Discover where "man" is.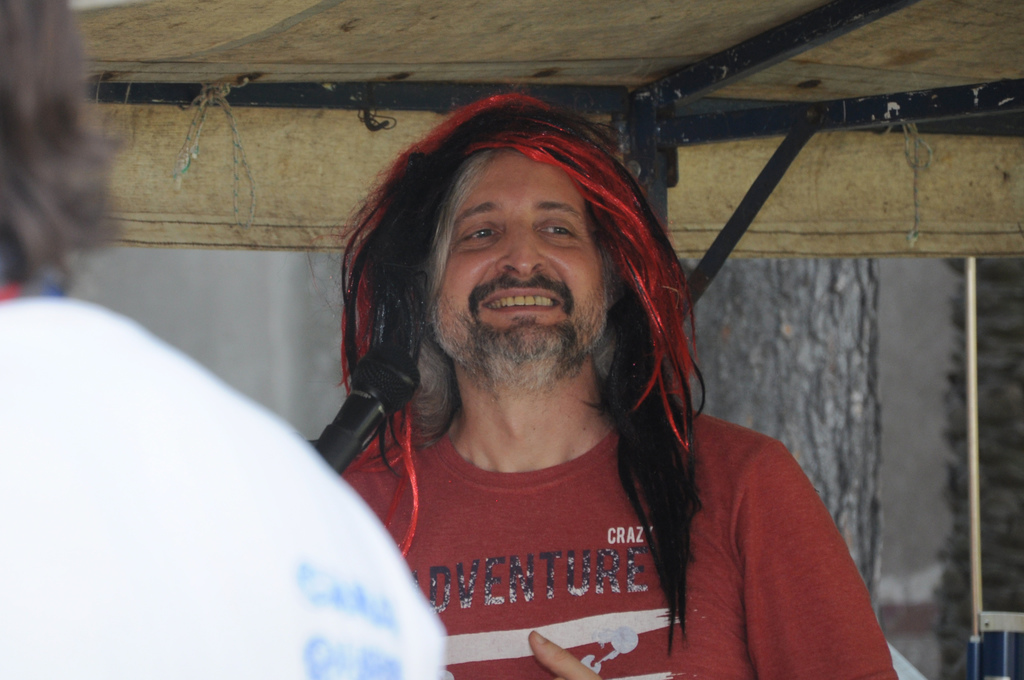
Discovered at Rect(320, 92, 902, 679).
